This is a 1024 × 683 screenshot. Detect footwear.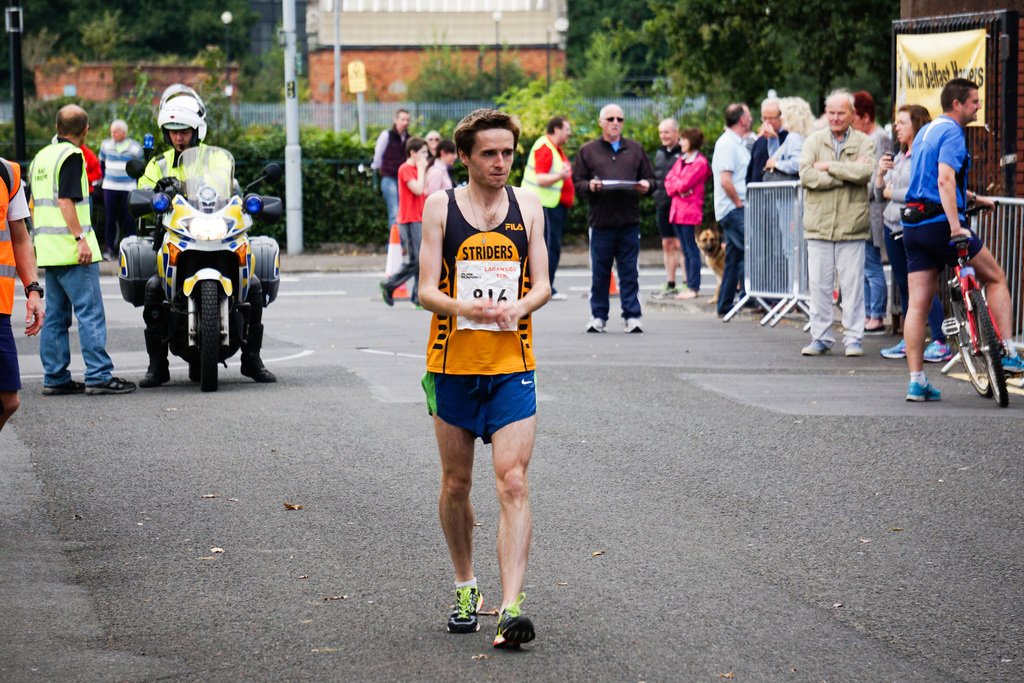
rect(1001, 355, 1023, 369).
